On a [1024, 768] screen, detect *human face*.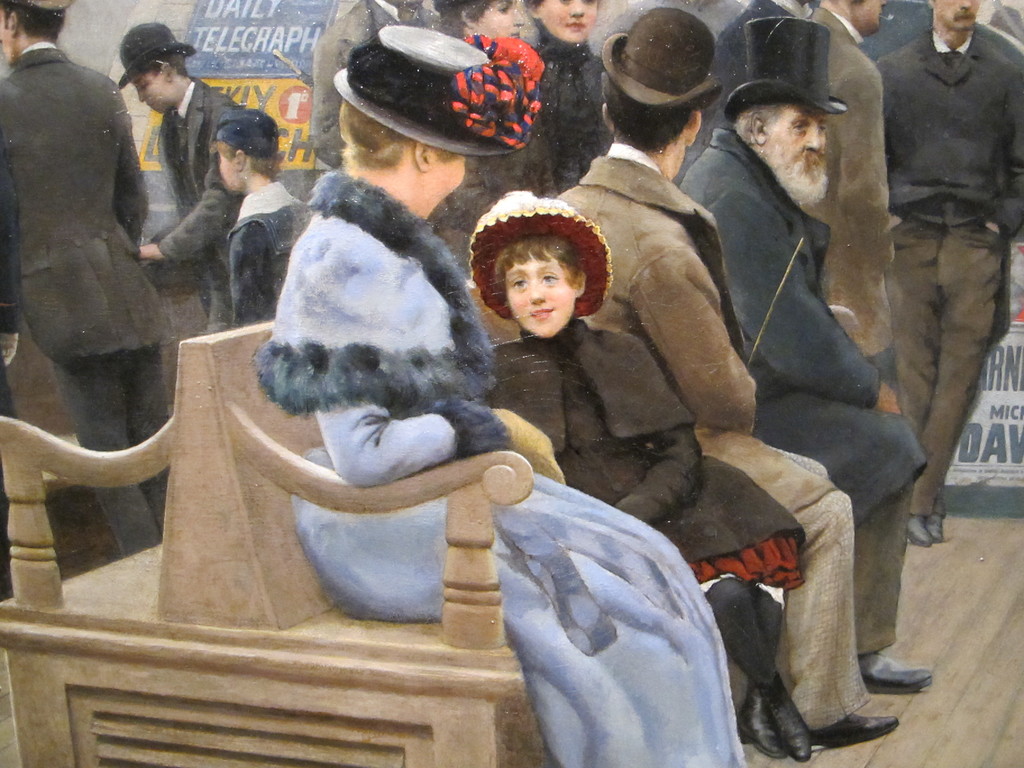
{"left": 476, "top": 0, "right": 522, "bottom": 44}.
